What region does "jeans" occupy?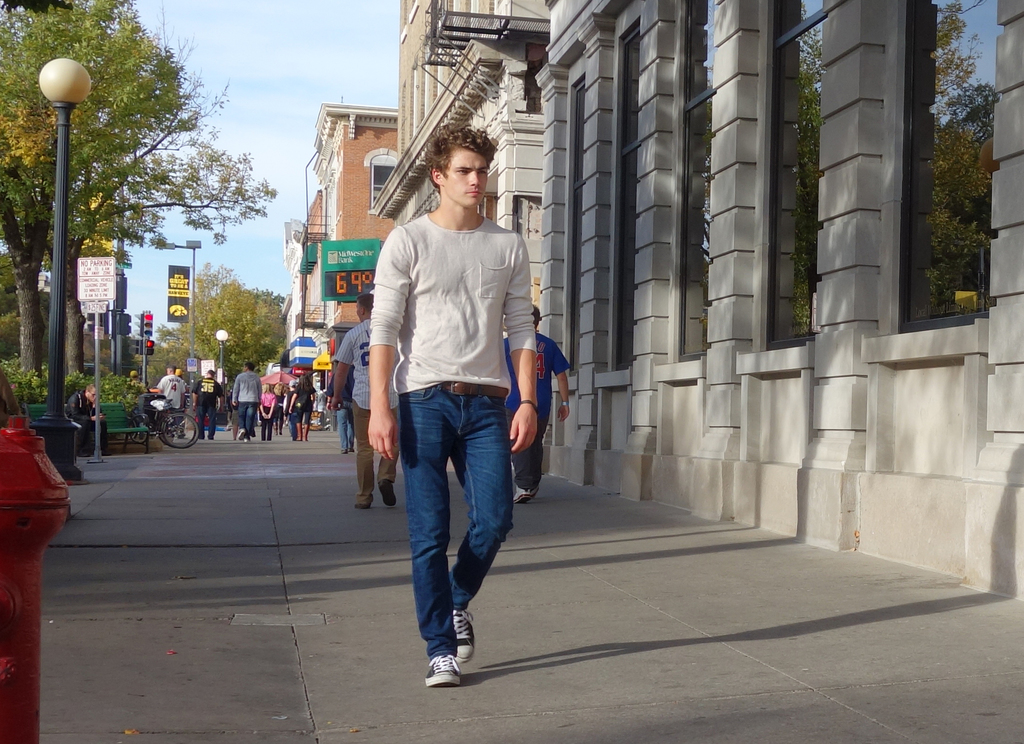
crop(402, 384, 511, 663).
